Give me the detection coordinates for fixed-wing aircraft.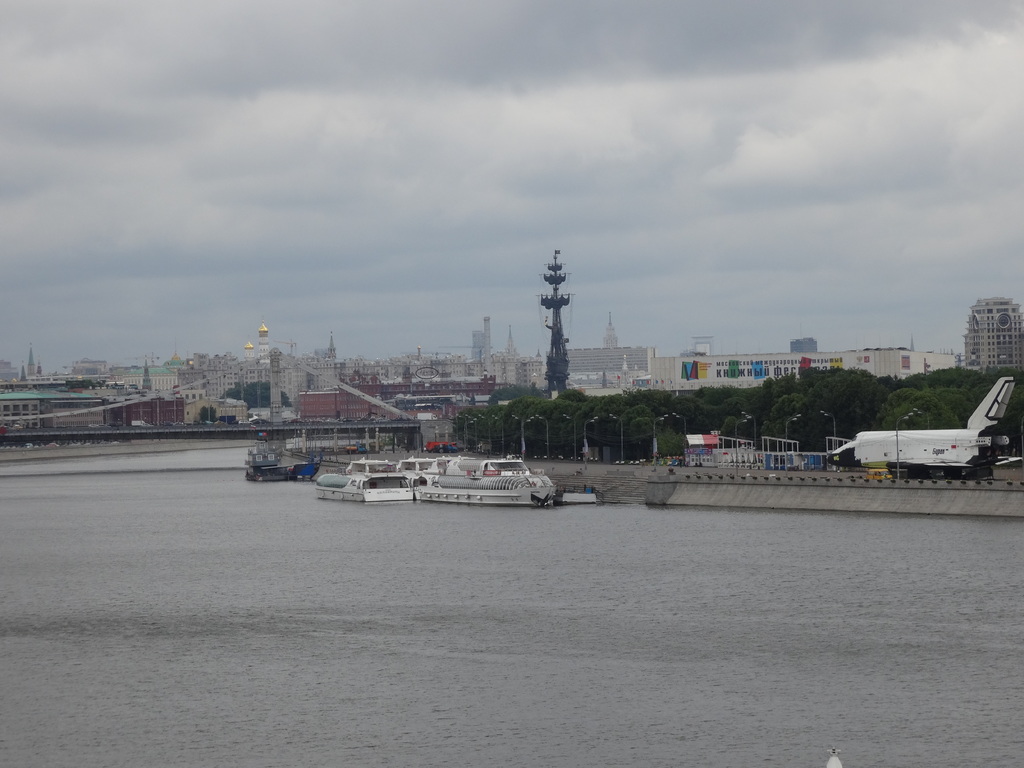
<region>828, 375, 1013, 484</region>.
